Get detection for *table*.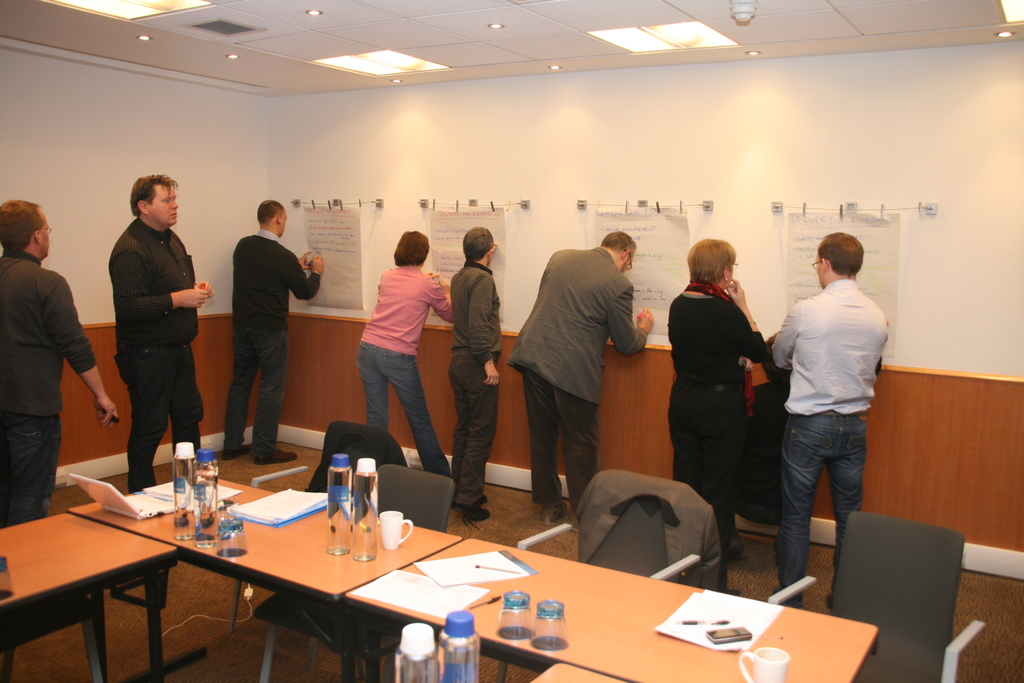
Detection: Rect(75, 465, 461, 682).
